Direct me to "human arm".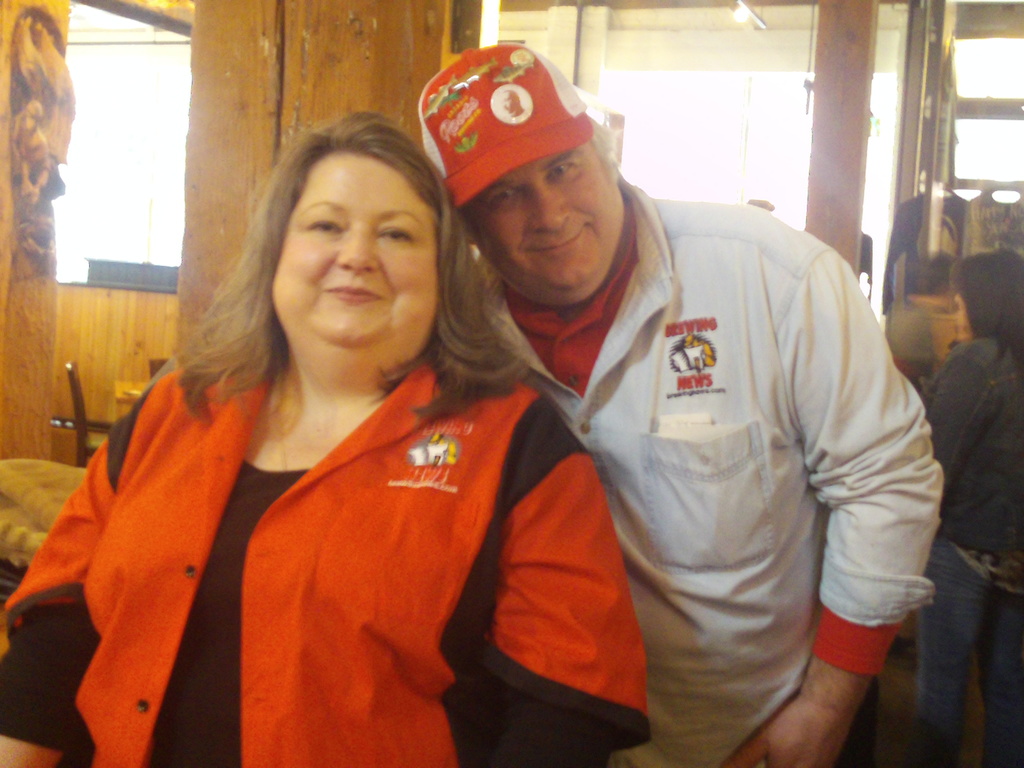
Direction: BBox(477, 394, 648, 767).
